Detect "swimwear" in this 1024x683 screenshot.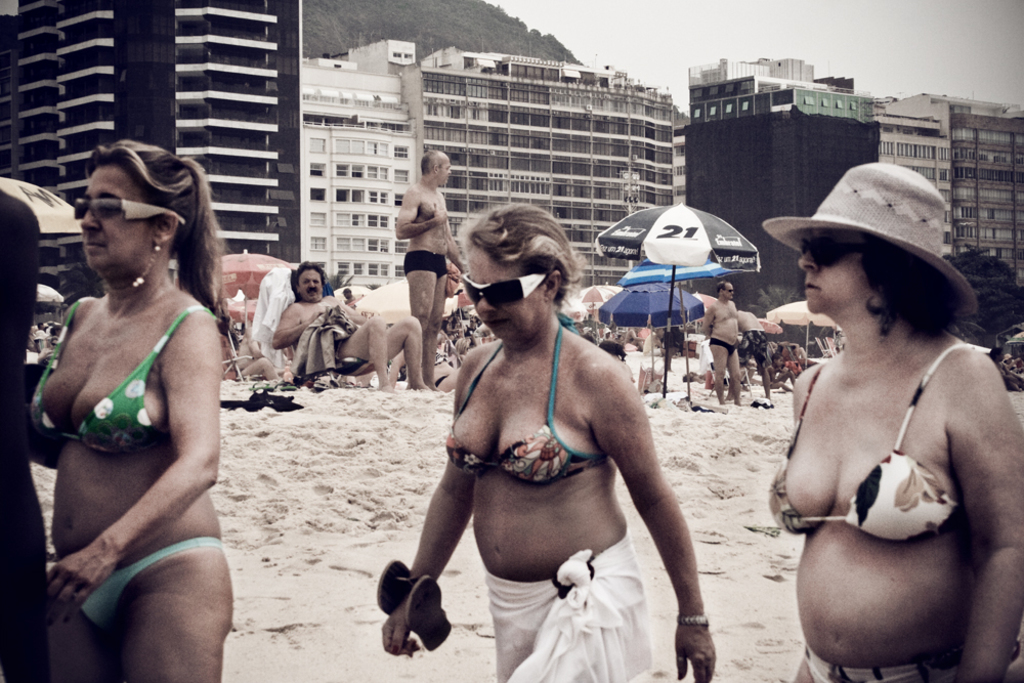
Detection: bbox=[33, 296, 219, 459].
